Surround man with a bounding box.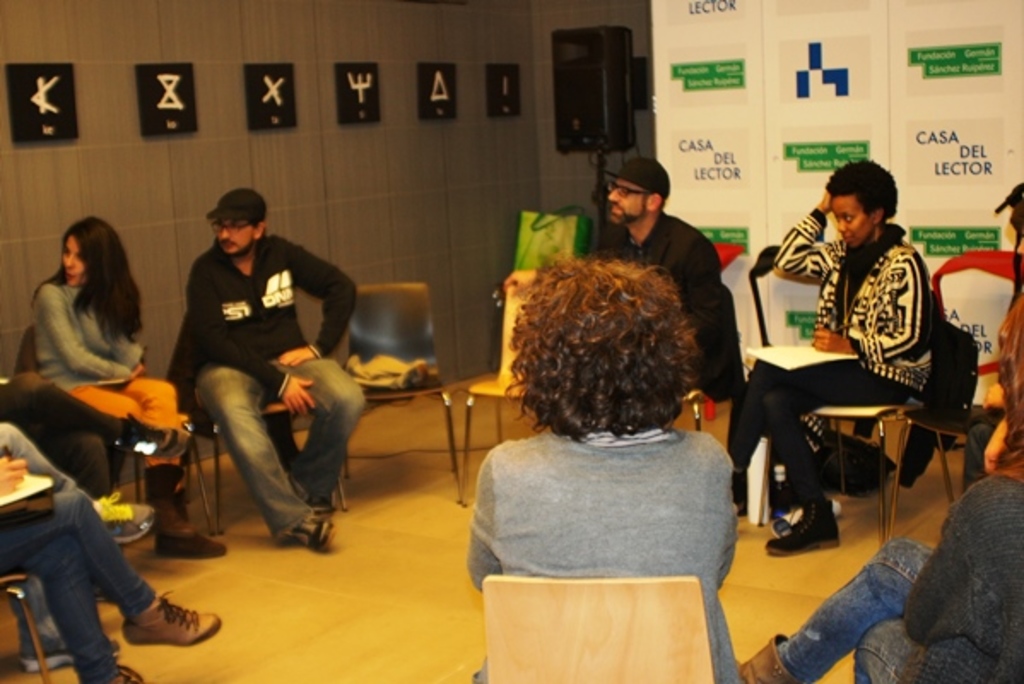
[150, 185, 361, 563].
